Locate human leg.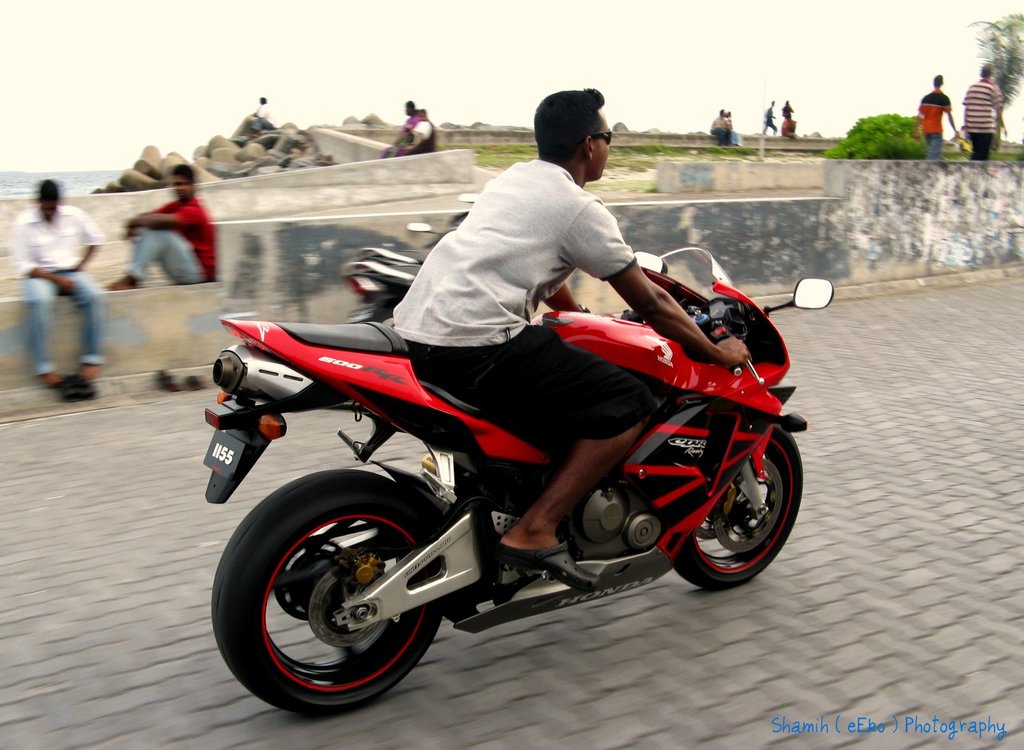
Bounding box: [61, 279, 106, 384].
